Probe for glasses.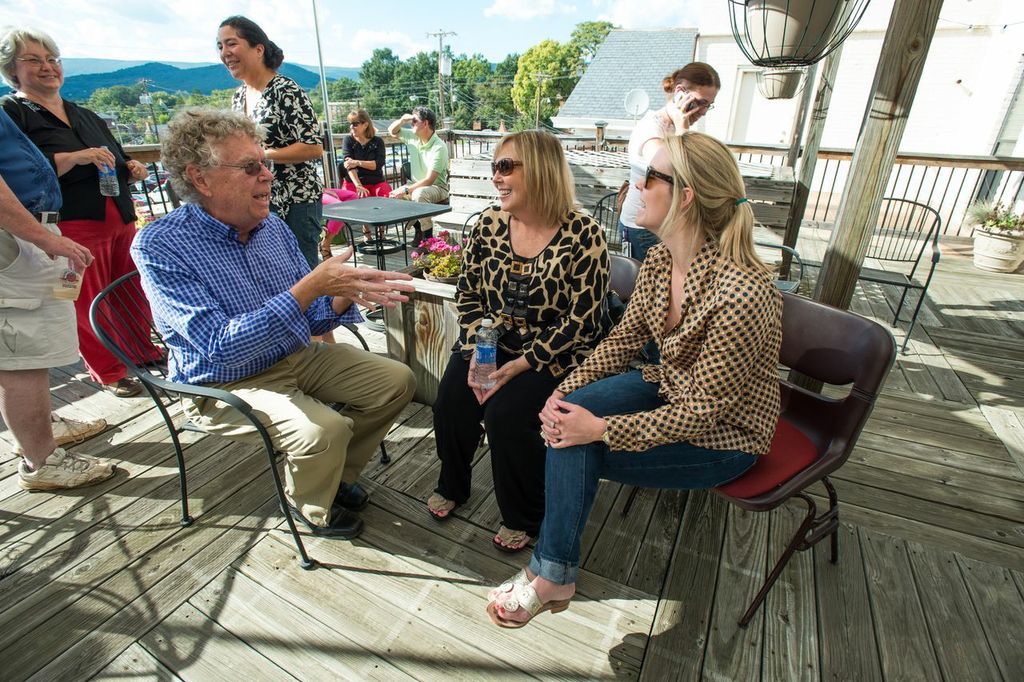
Probe result: <box>690,102,717,106</box>.
